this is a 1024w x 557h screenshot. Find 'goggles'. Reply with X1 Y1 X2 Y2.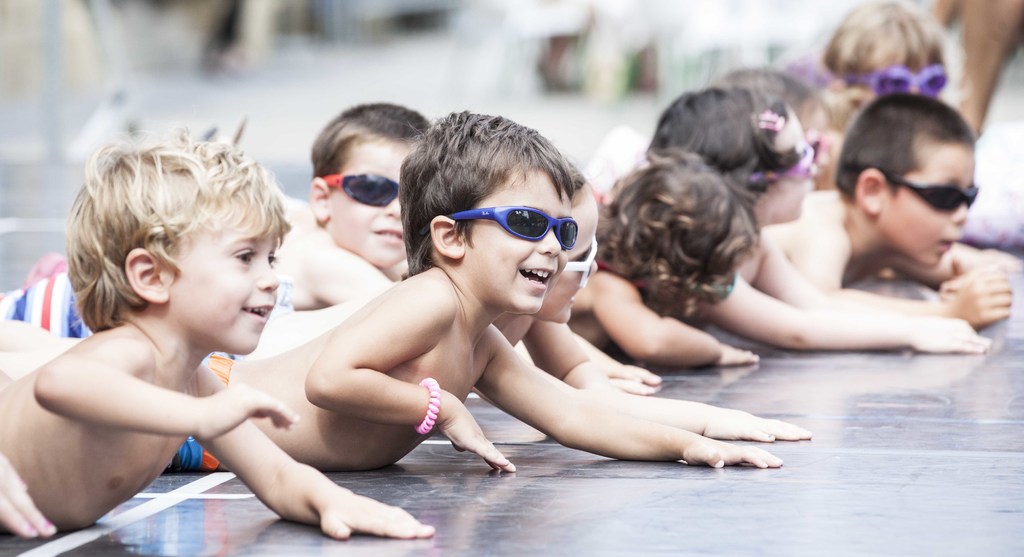
842 69 951 101.
